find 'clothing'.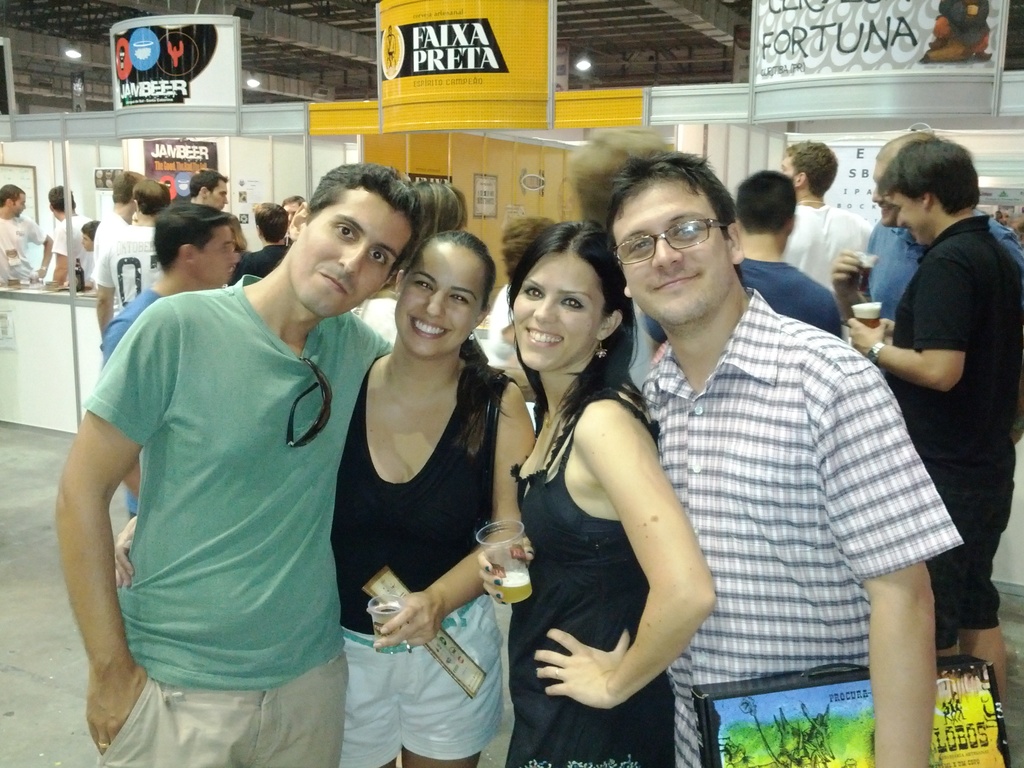
Rect(877, 214, 1023, 655).
